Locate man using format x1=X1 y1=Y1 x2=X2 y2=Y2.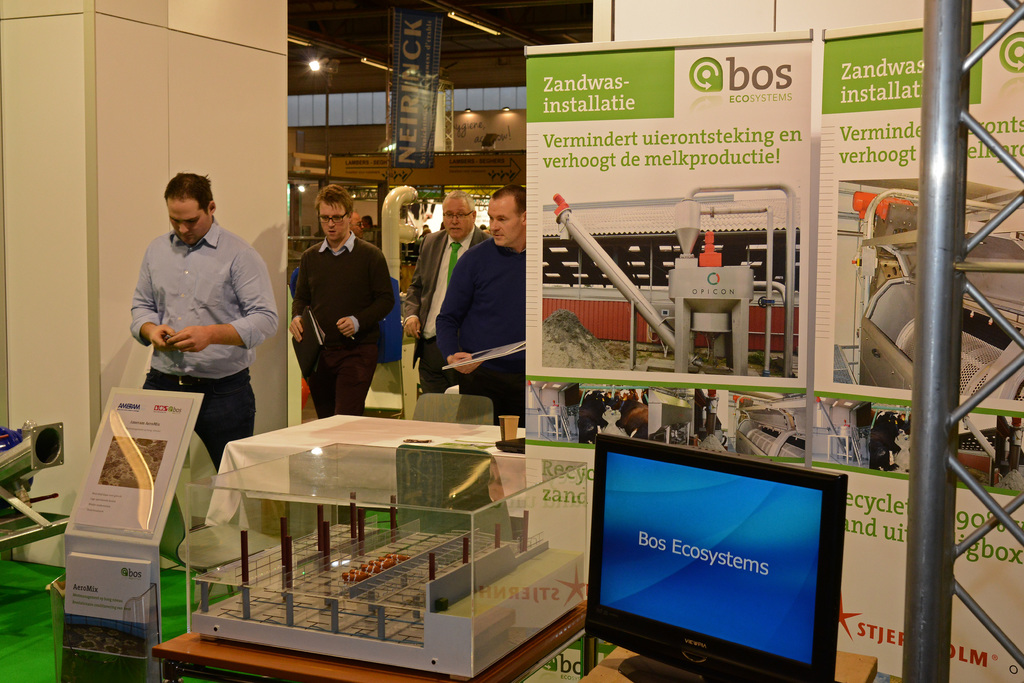
x1=113 y1=172 x2=283 y2=480.
